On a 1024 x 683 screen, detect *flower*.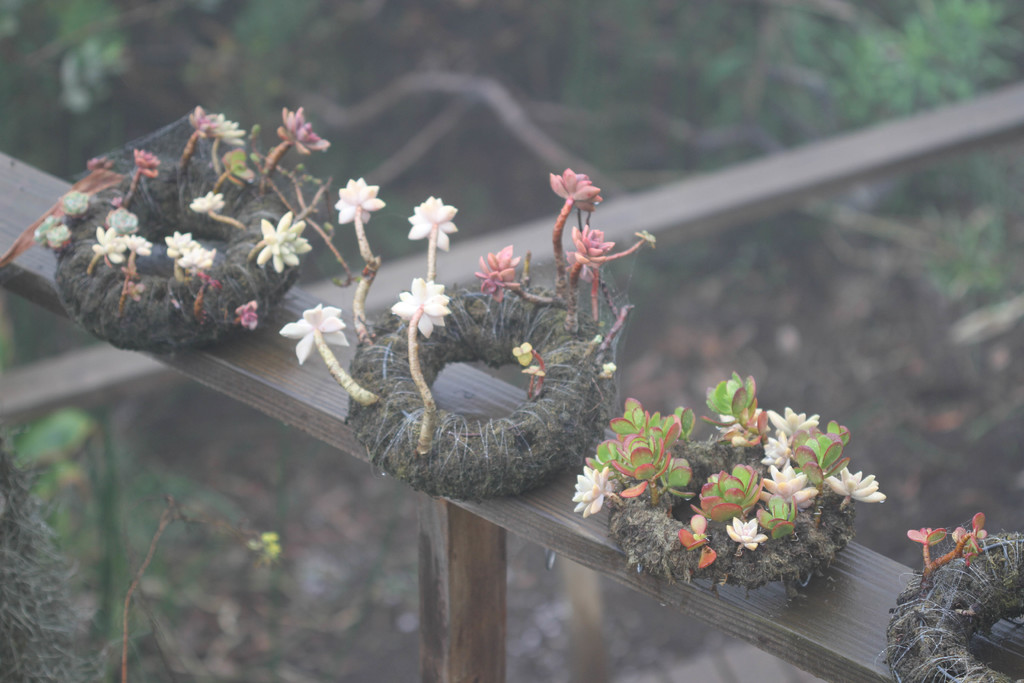
box=[159, 251, 215, 273].
